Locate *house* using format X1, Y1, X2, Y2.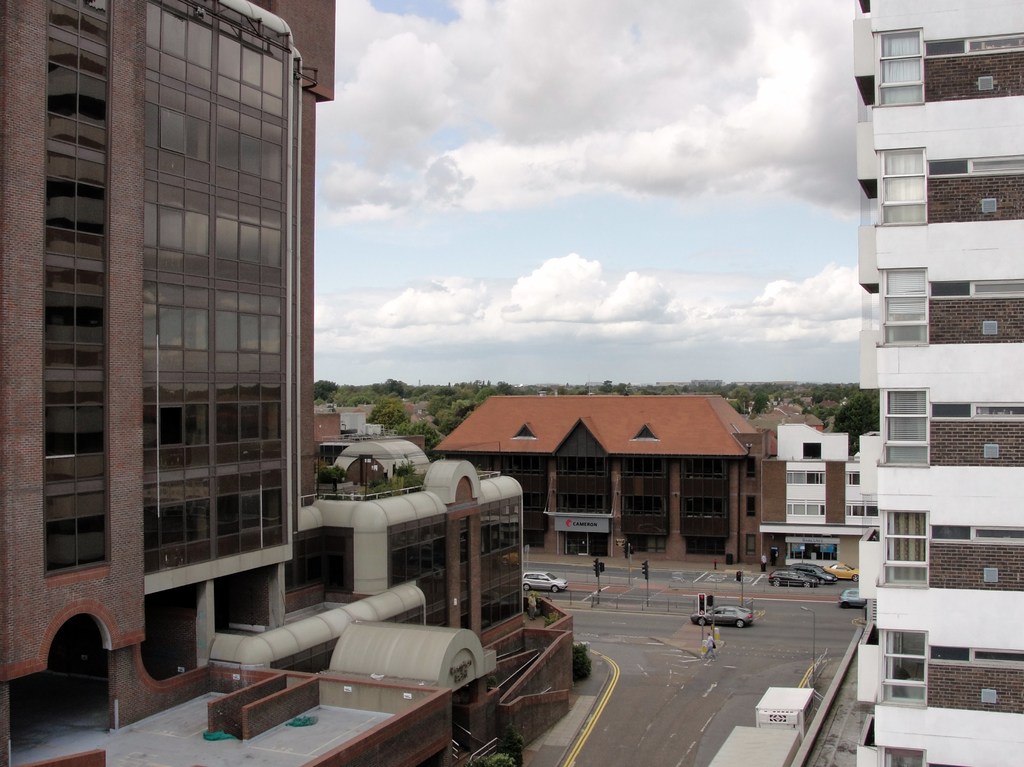
13, 429, 572, 766.
